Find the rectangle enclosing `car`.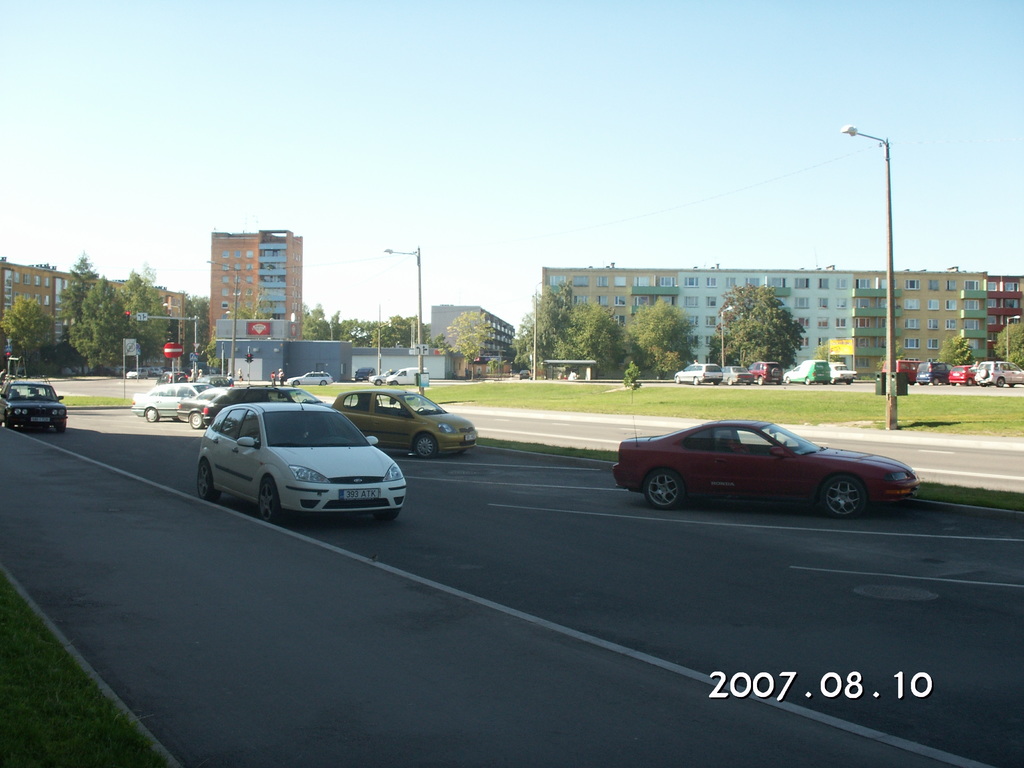
976, 363, 1023, 389.
